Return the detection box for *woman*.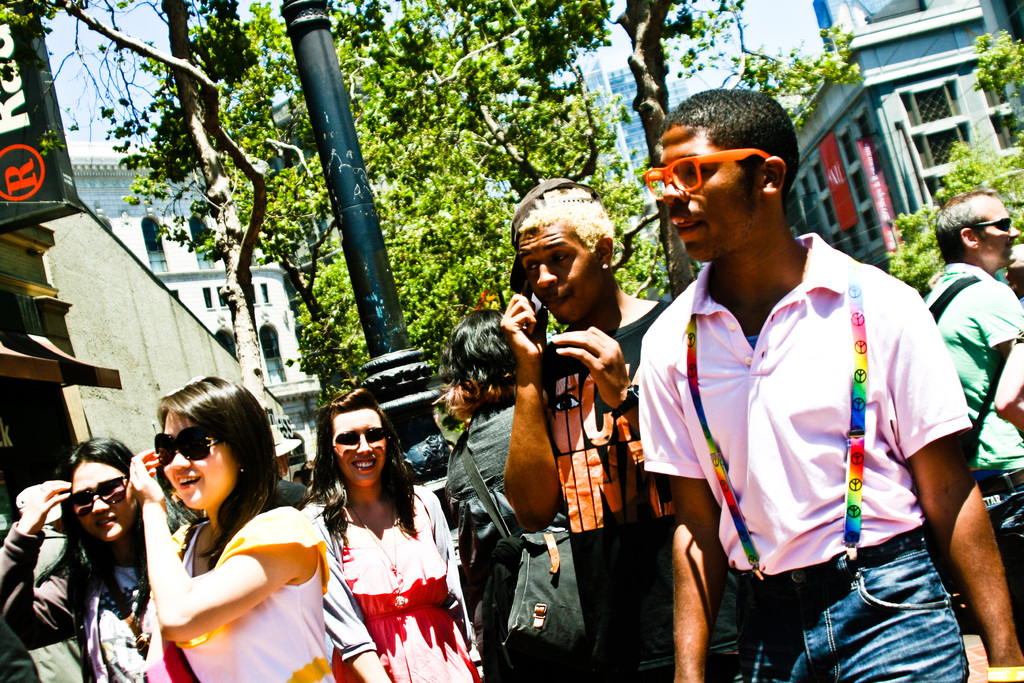
rect(148, 395, 341, 682).
